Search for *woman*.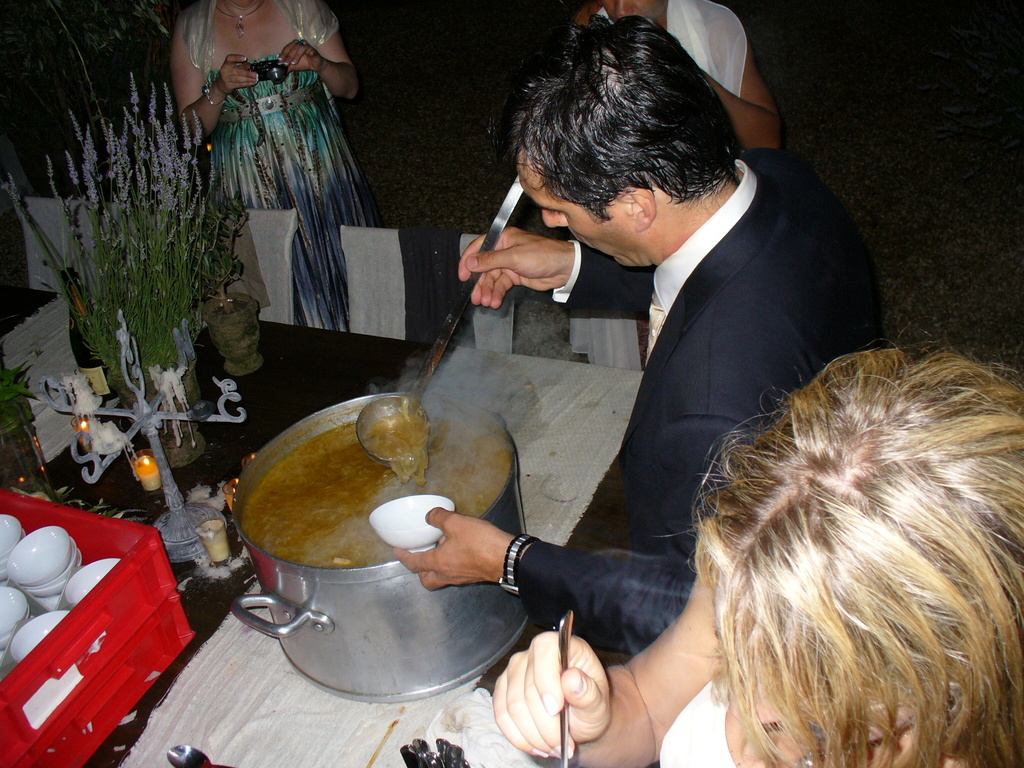
Found at Rect(625, 271, 1023, 767).
